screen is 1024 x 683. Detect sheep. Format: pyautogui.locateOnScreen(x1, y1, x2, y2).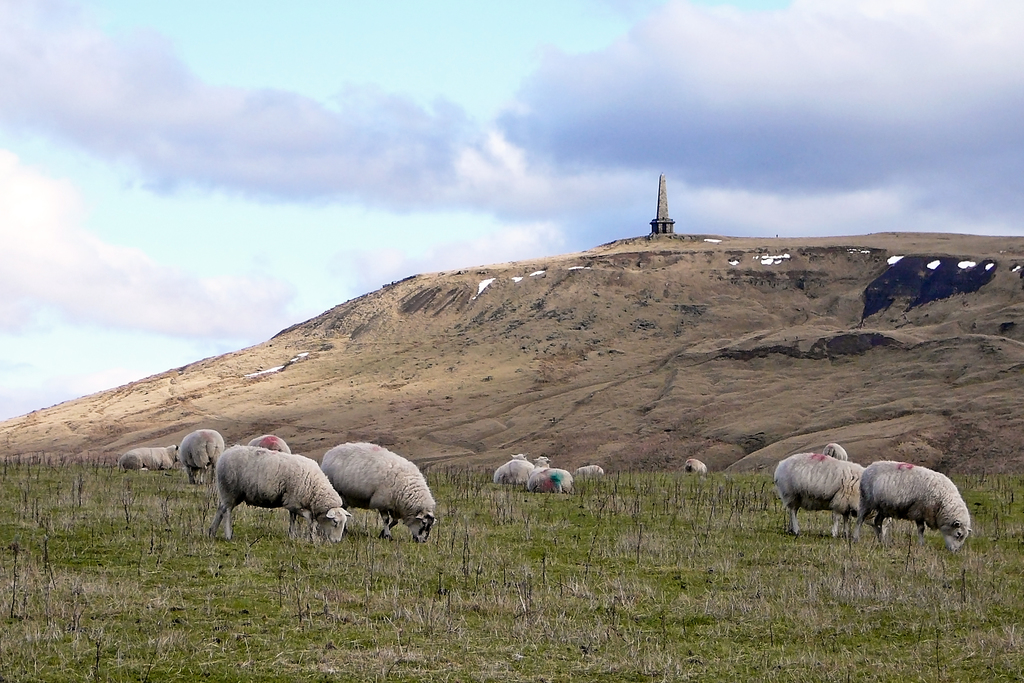
pyautogui.locateOnScreen(686, 458, 708, 471).
